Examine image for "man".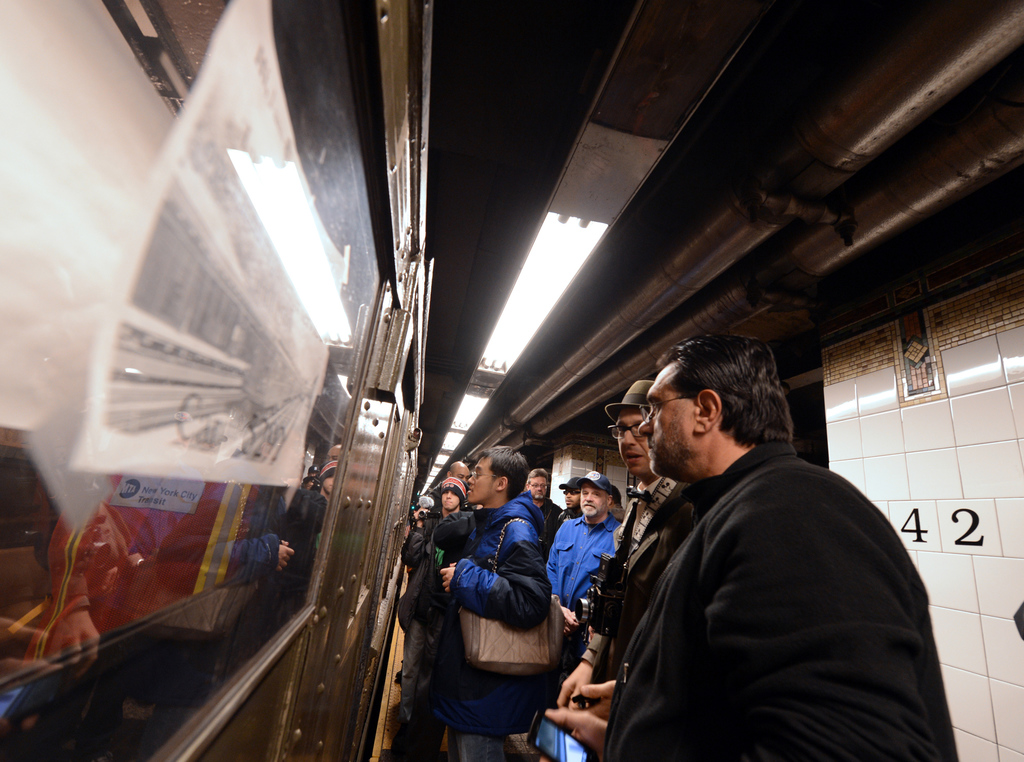
Examination result: detection(429, 464, 474, 511).
